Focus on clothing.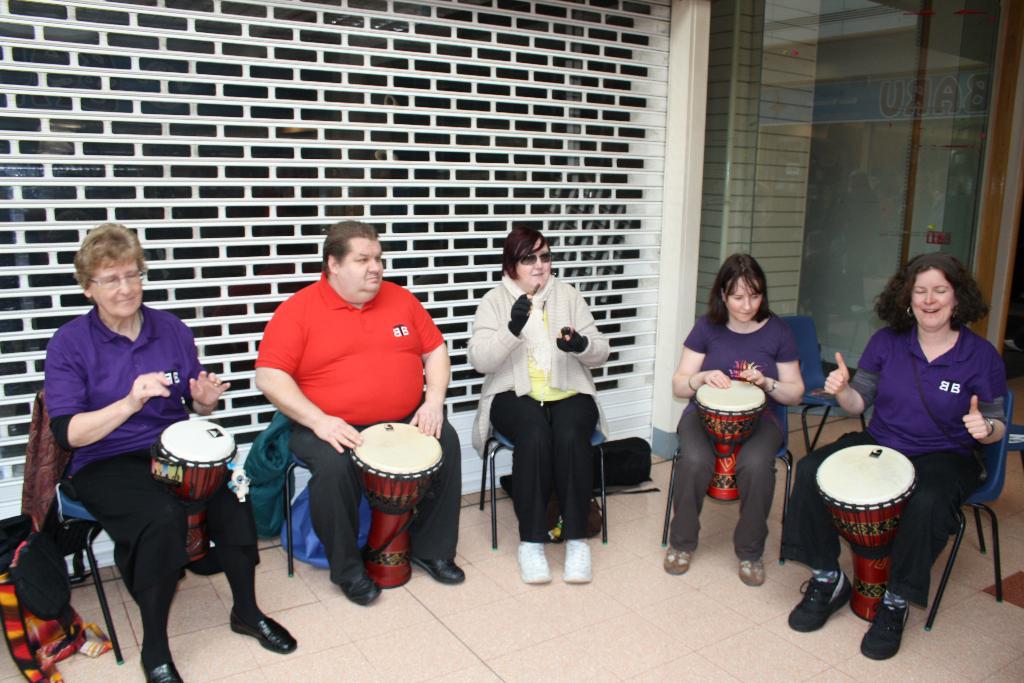
Focused at left=669, top=305, right=806, bottom=569.
